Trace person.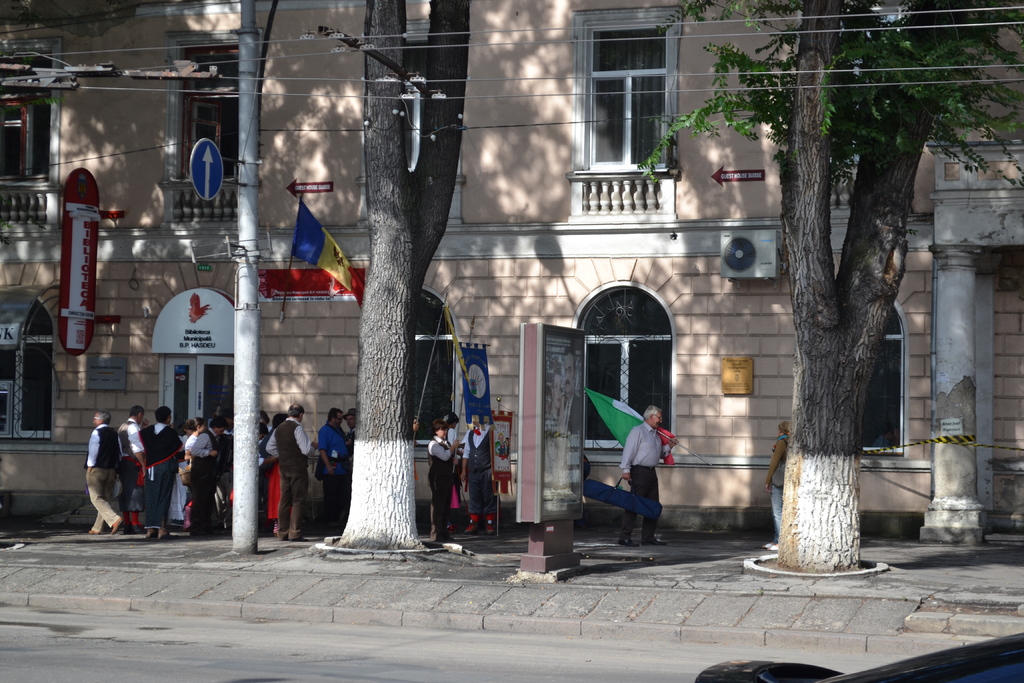
Traced to bbox(422, 424, 454, 541).
